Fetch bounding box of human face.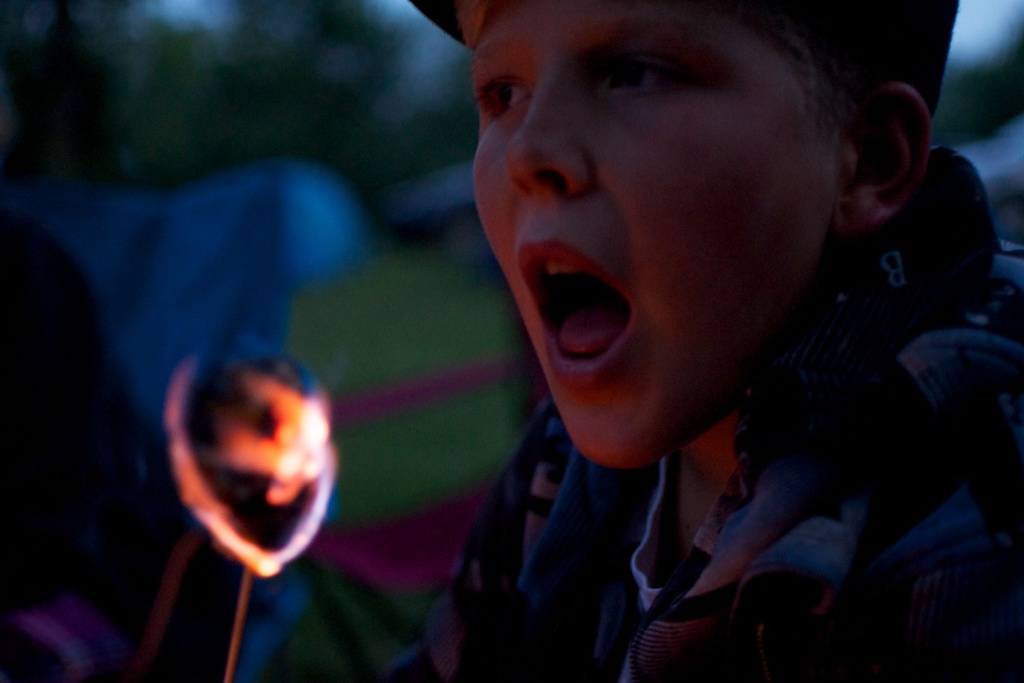
Bbox: Rect(473, 0, 845, 468).
